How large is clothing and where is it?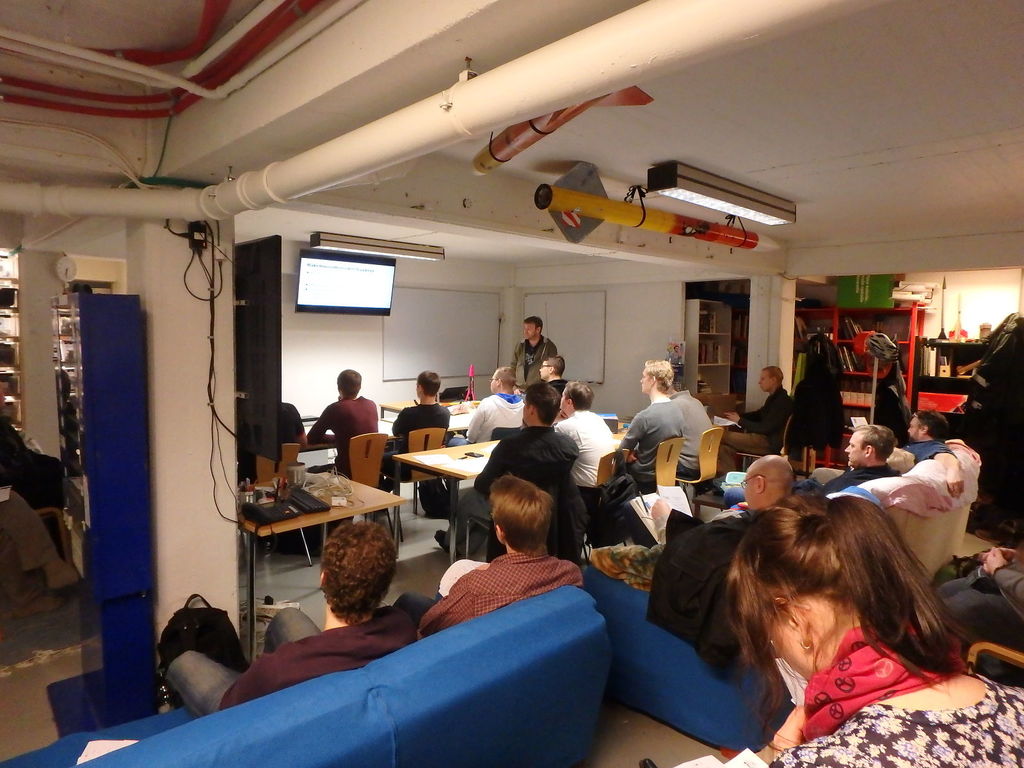
Bounding box: left=881, top=376, right=913, bottom=439.
